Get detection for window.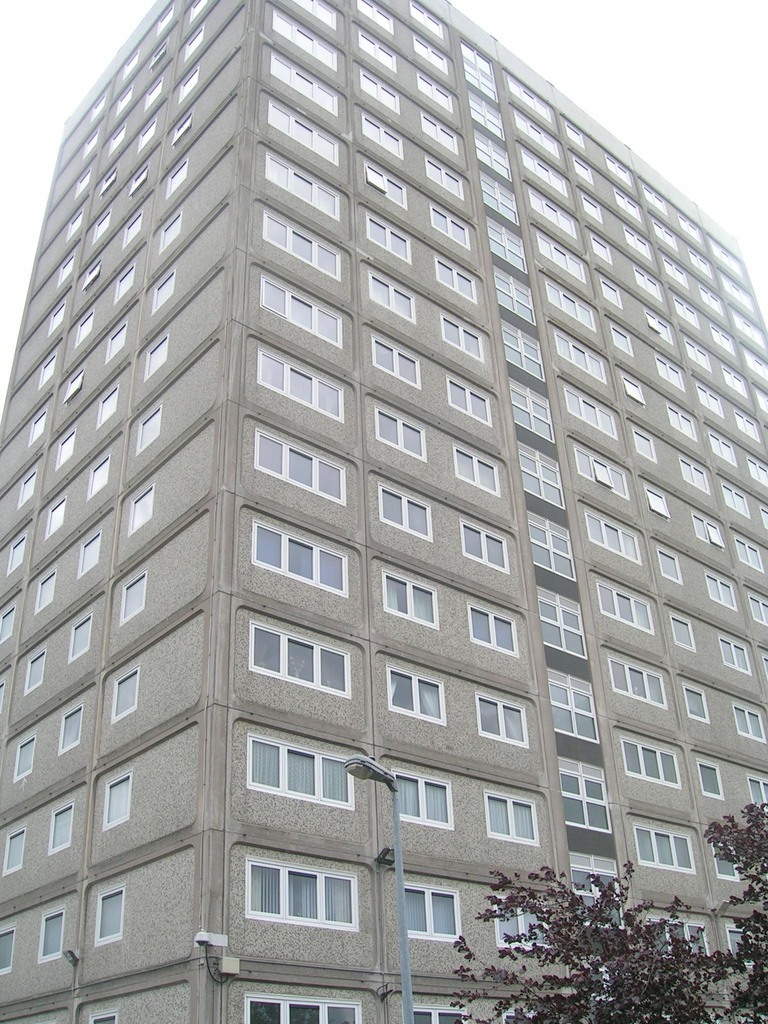
Detection: l=473, t=135, r=506, b=168.
